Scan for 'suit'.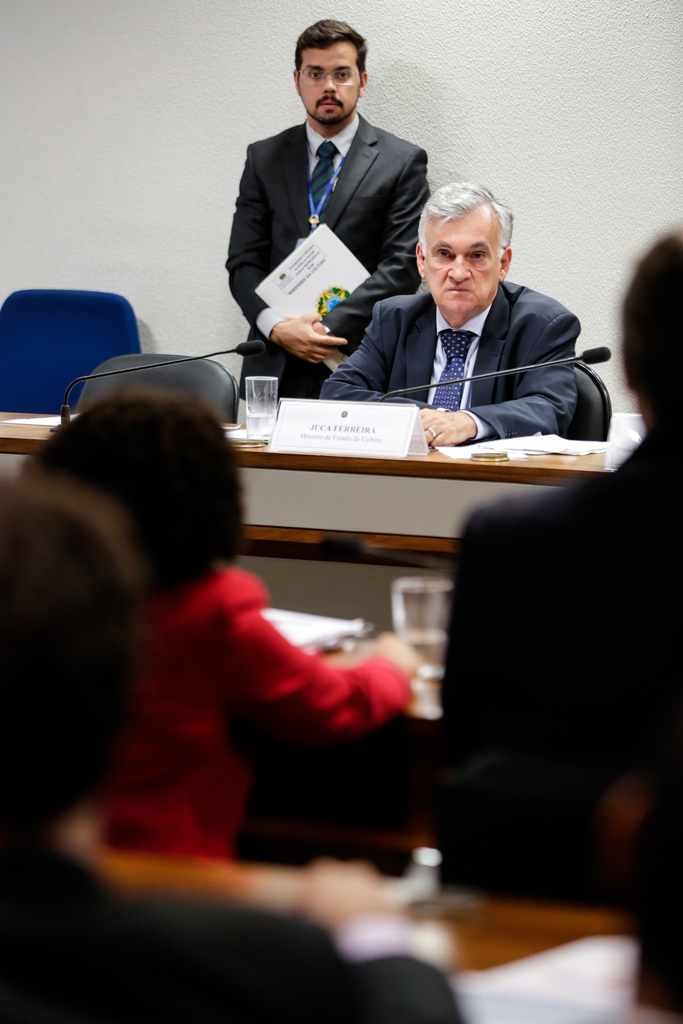
Scan result: x1=188, y1=36, x2=473, y2=431.
